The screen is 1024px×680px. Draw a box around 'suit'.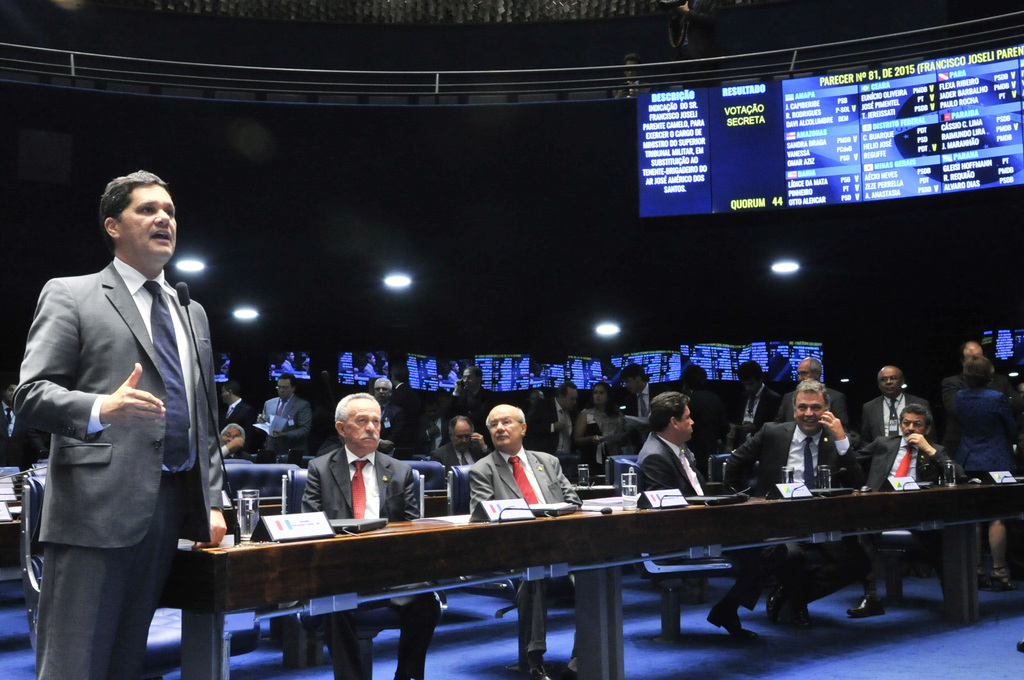
detection(257, 392, 309, 449).
